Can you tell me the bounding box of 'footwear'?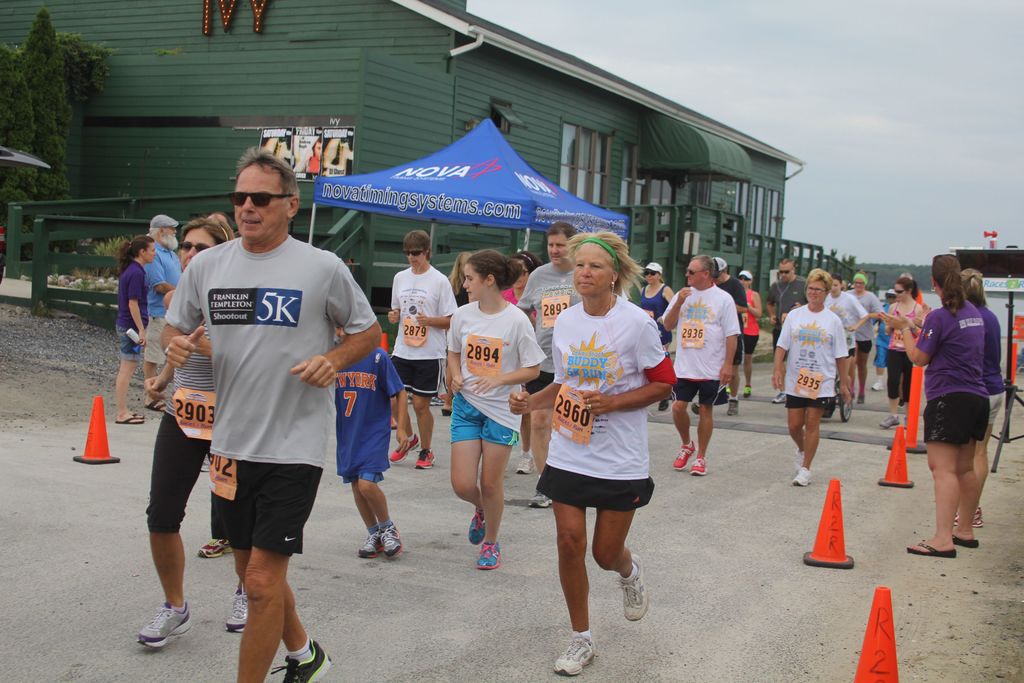
287/645/334/682.
